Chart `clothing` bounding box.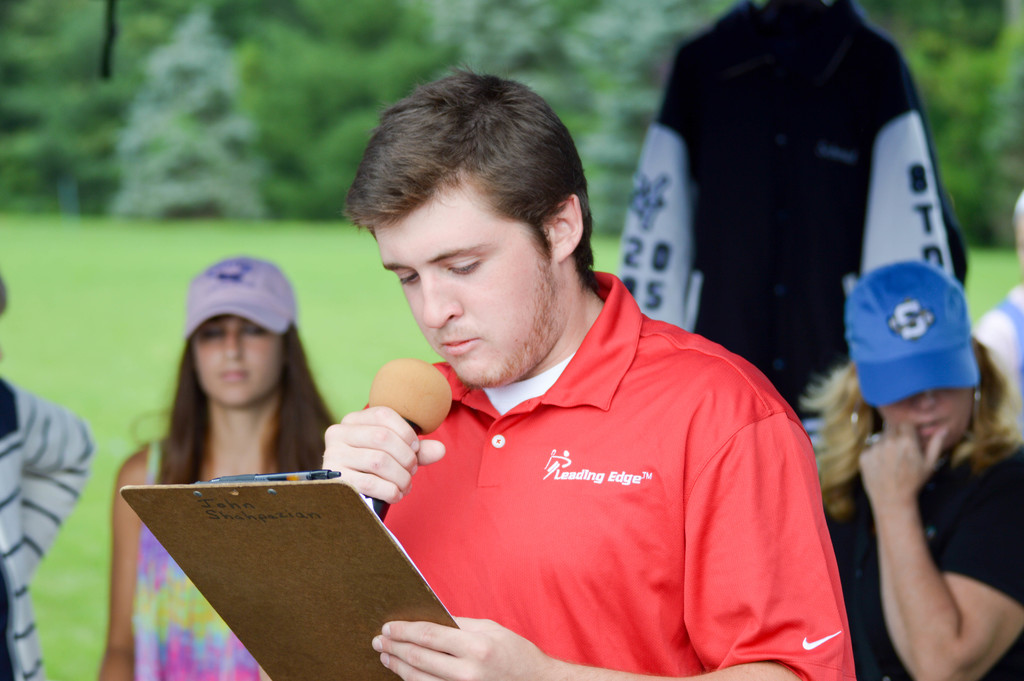
Charted: region(621, 0, 962, 401).
